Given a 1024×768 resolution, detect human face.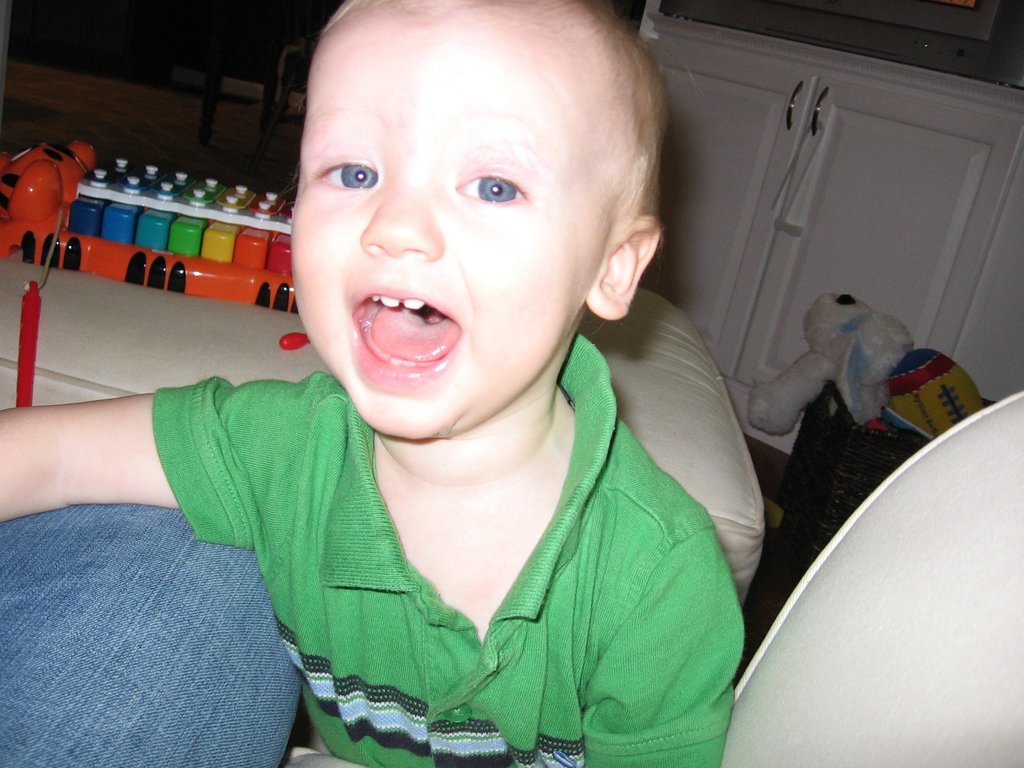
l=291, t=23, r=585, b=446.
